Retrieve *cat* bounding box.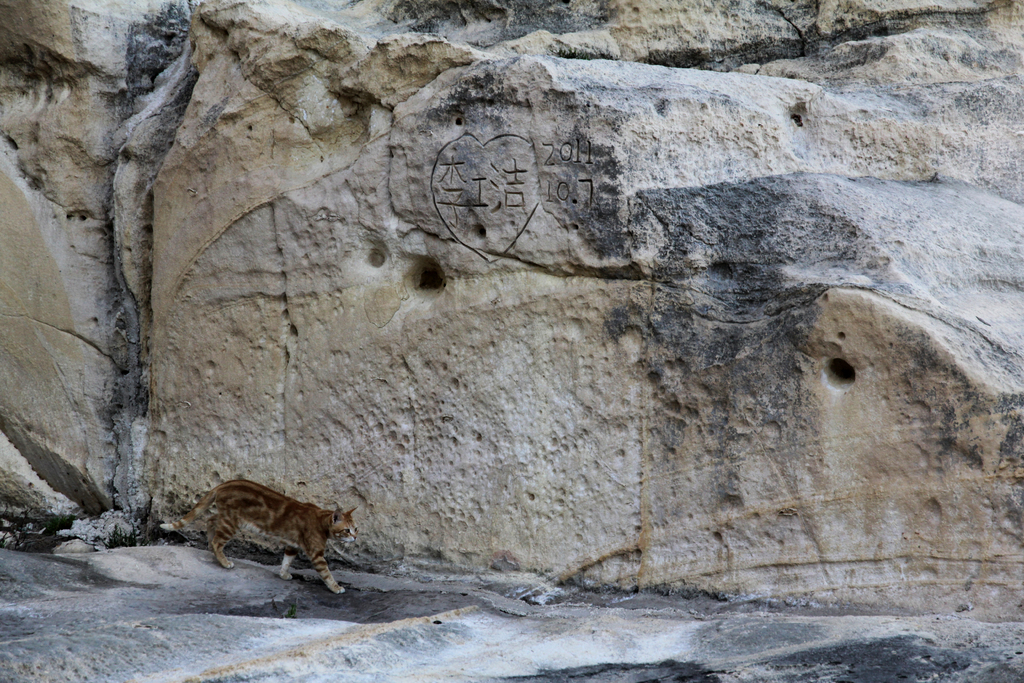
Bounding box: rect(157, 477, 359, 595).
